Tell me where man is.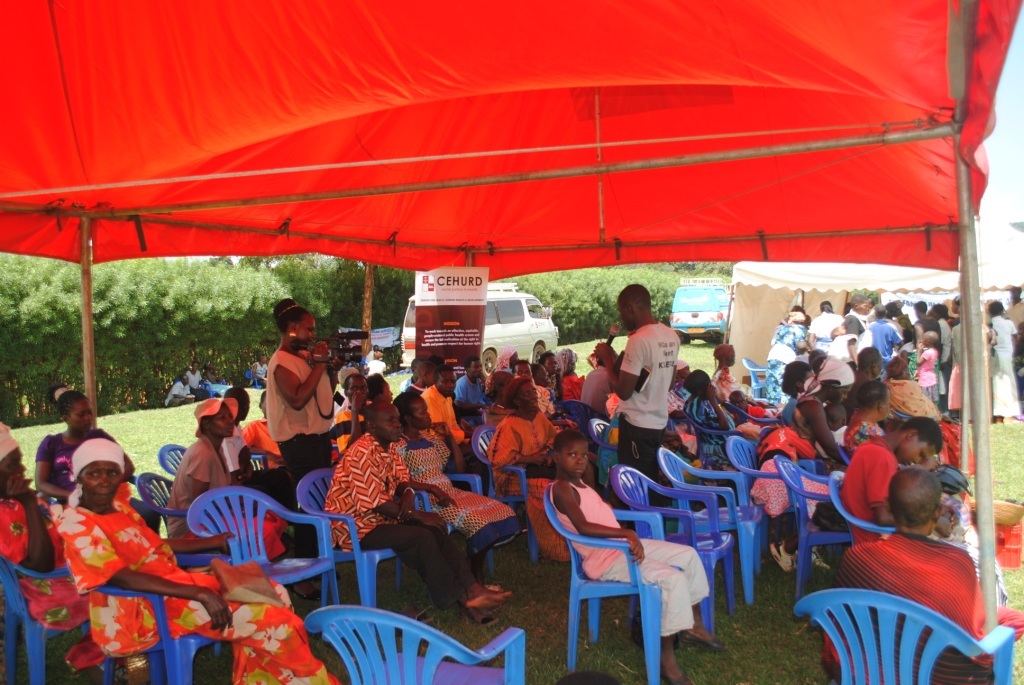
man is at 163, 376, 196, 406.
